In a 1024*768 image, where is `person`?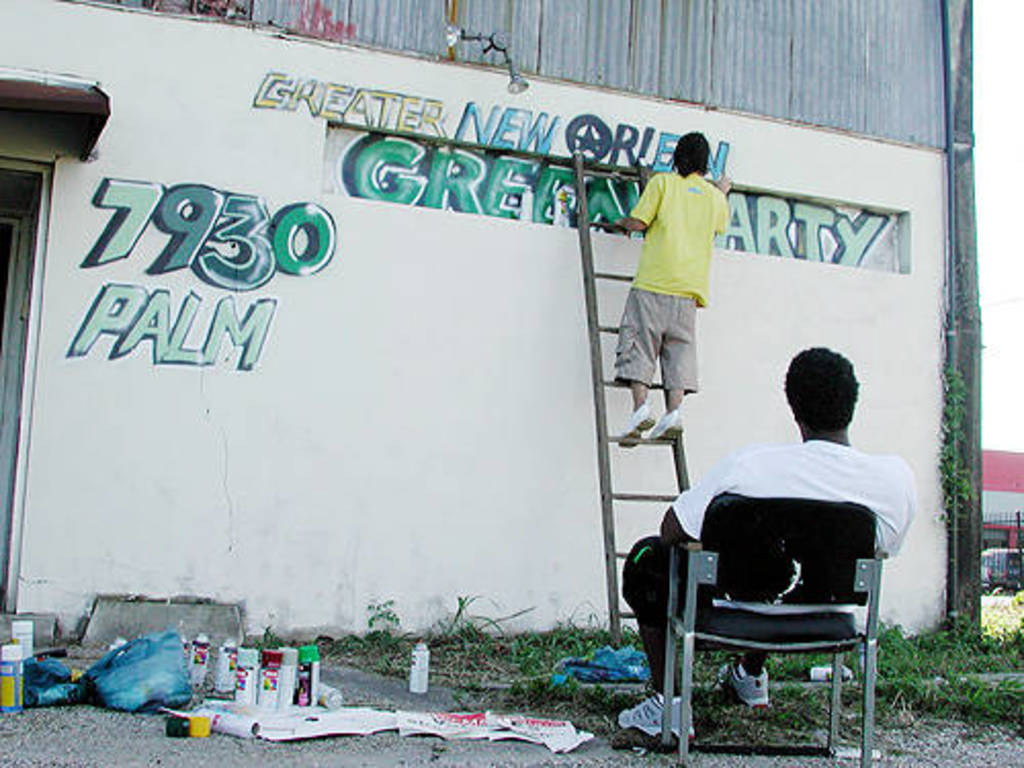
(x1=627, y1=117, x2=735, y2=489).
